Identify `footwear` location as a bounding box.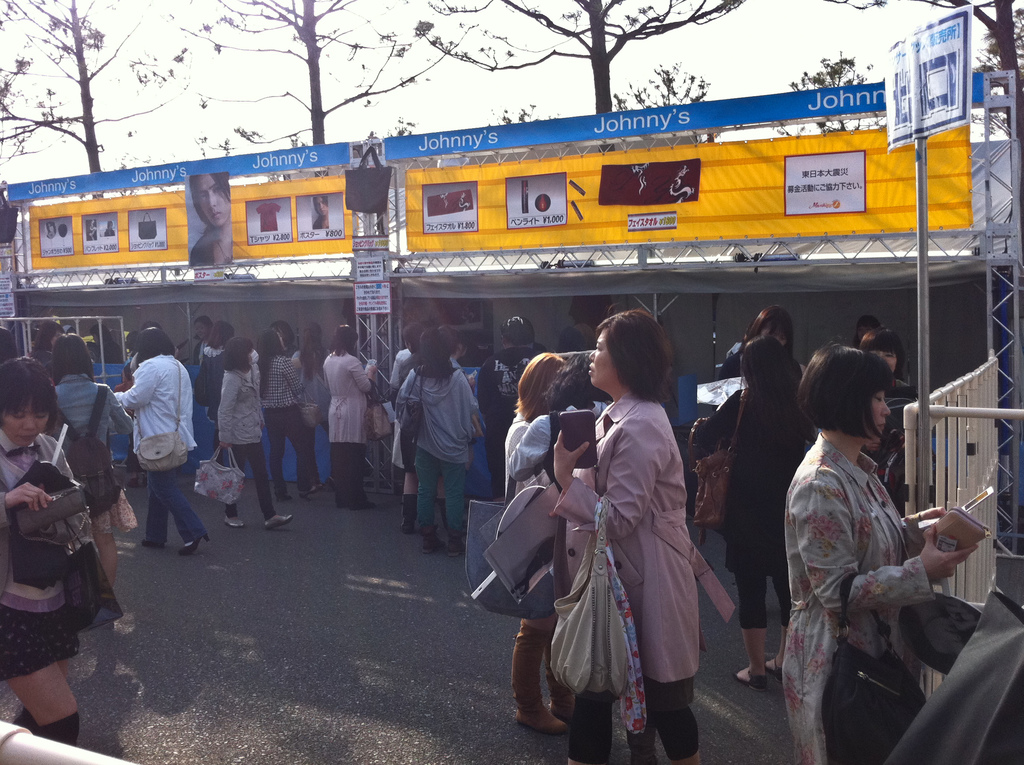
l=768, t=653, r=784, b=688.
